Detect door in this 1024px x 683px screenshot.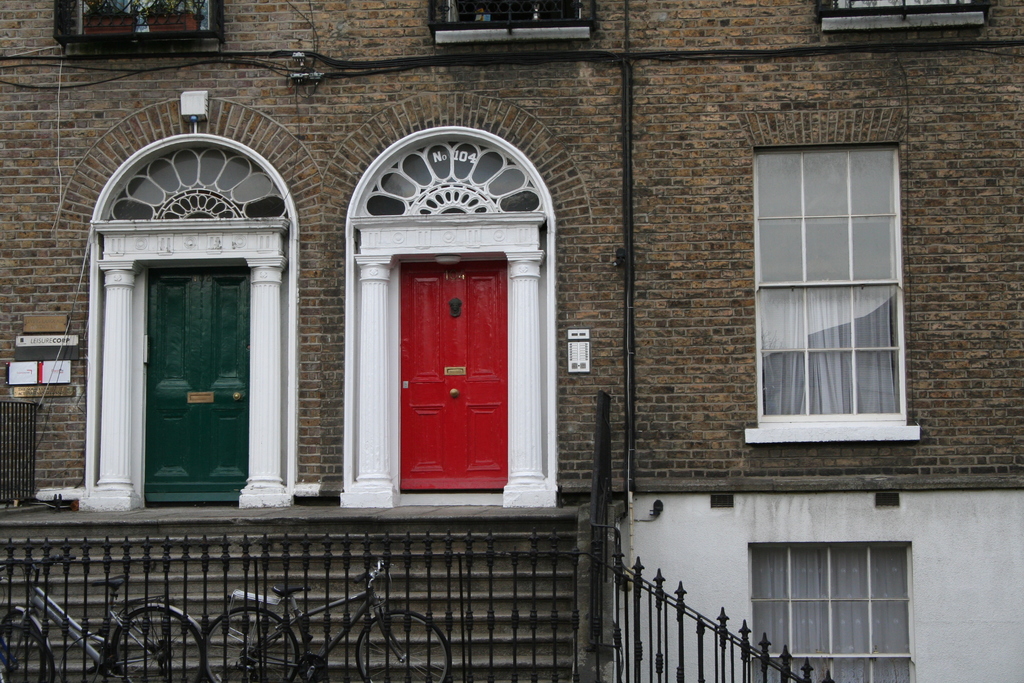
Detection: <region>399, 271, 512, 497</region>.
